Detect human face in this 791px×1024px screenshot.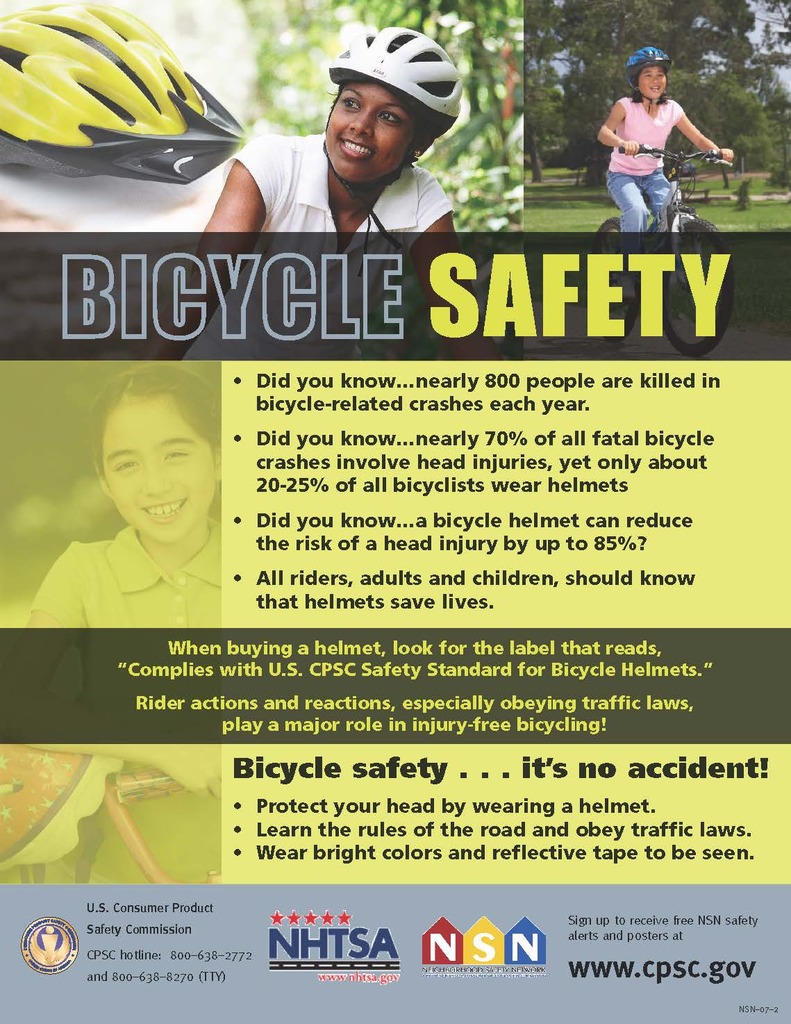
Detection: x1=638 y1=59 x2=667 y2=99.
